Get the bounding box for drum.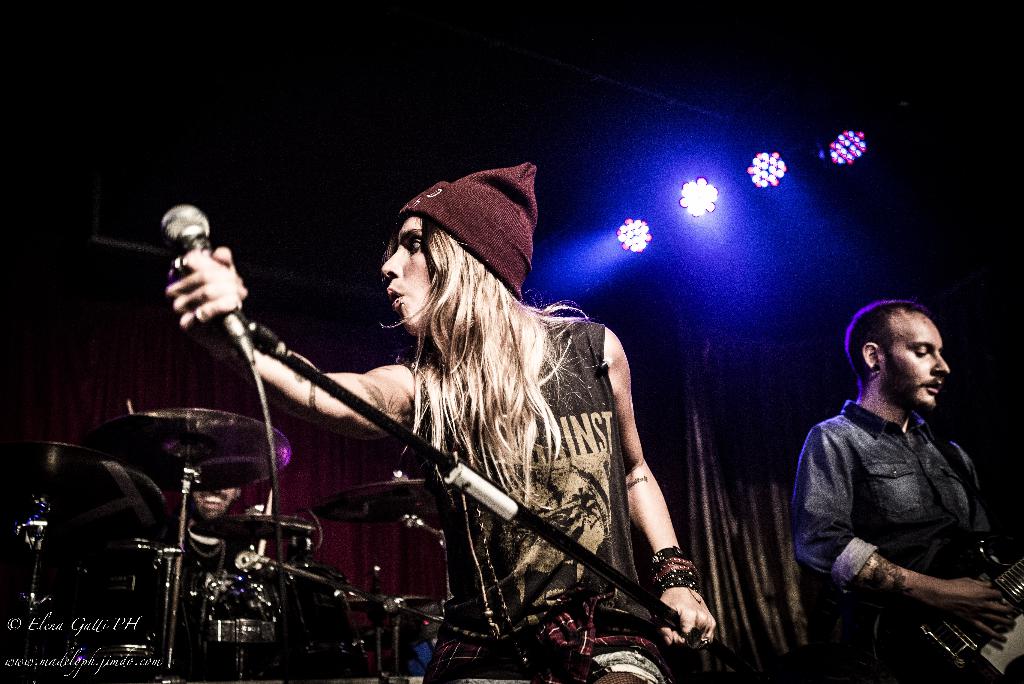
(280,548,346,654).
